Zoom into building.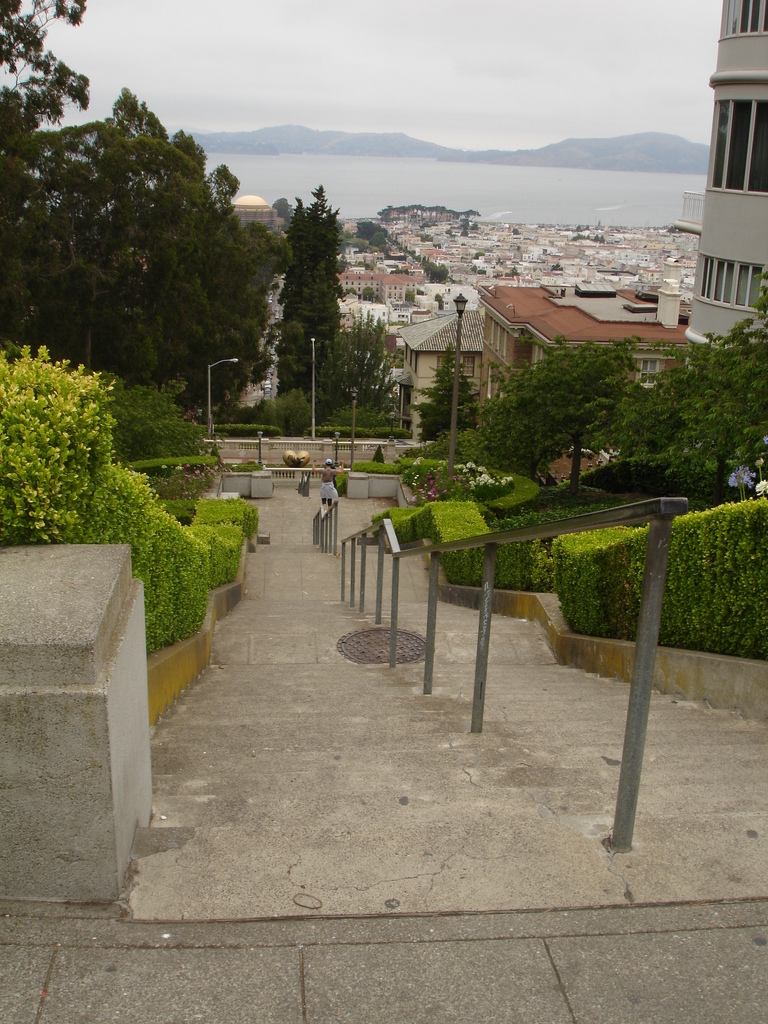
Zoom target: 684:0:767:368.
